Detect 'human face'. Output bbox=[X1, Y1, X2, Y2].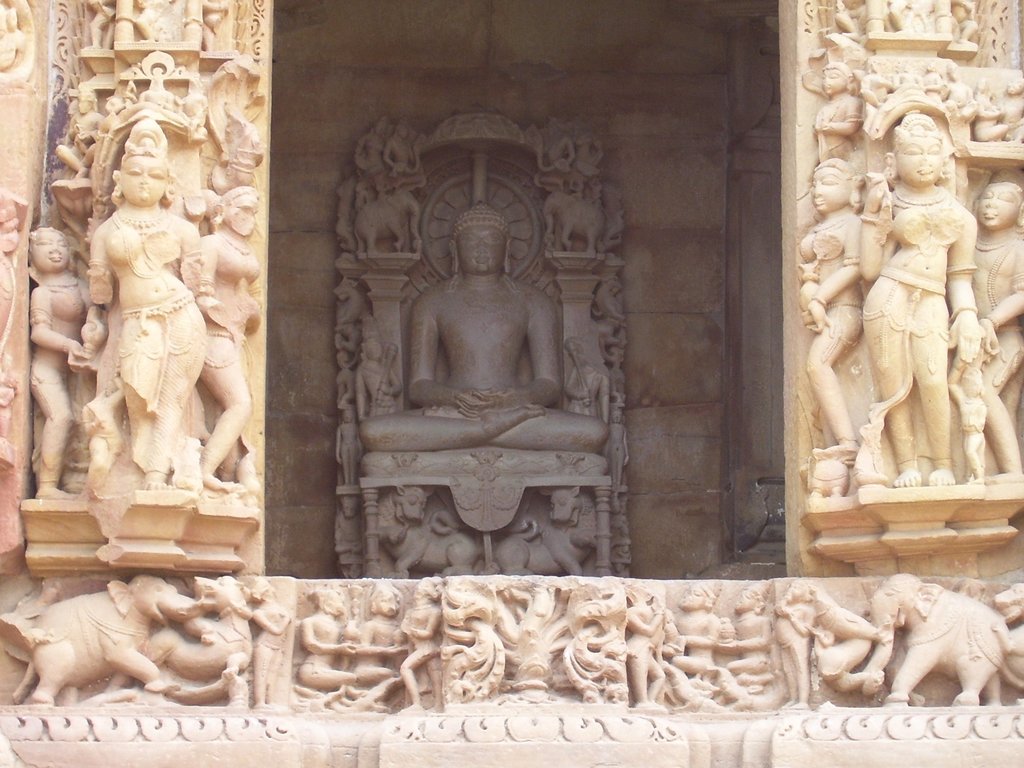
bbox=[979, 183, 1016, 231].
